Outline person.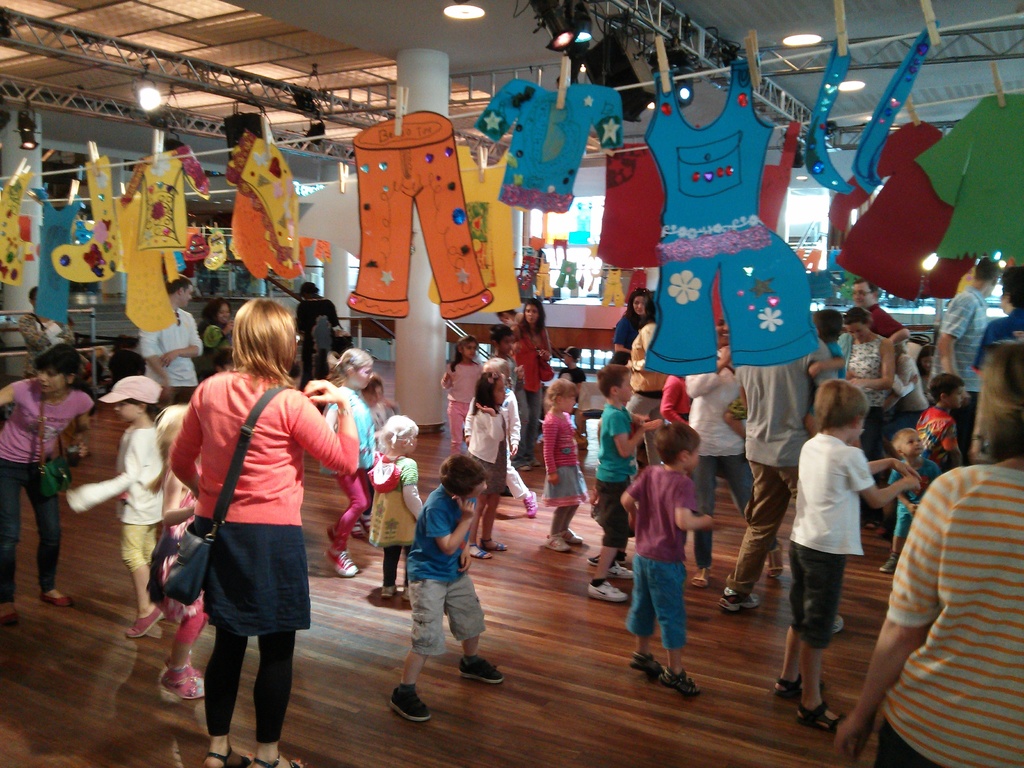
Outline: [left=159, top=326, right=345, bottom=761].
